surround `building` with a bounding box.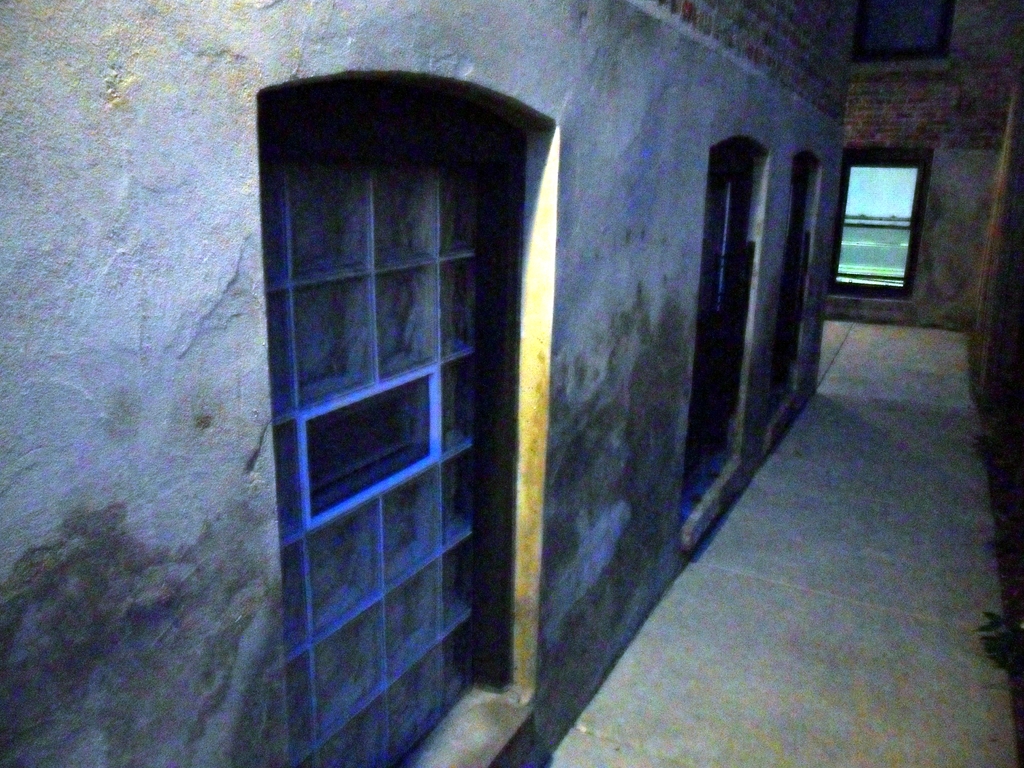
0 0 1023 767.
